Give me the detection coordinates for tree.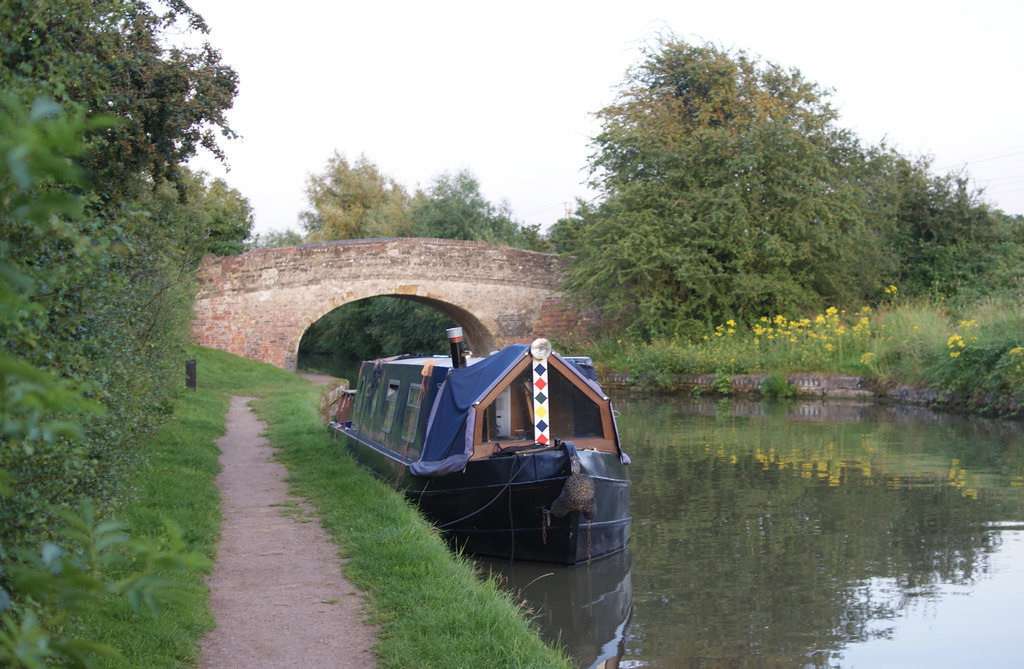
crop(404, 161, 496, 239).
